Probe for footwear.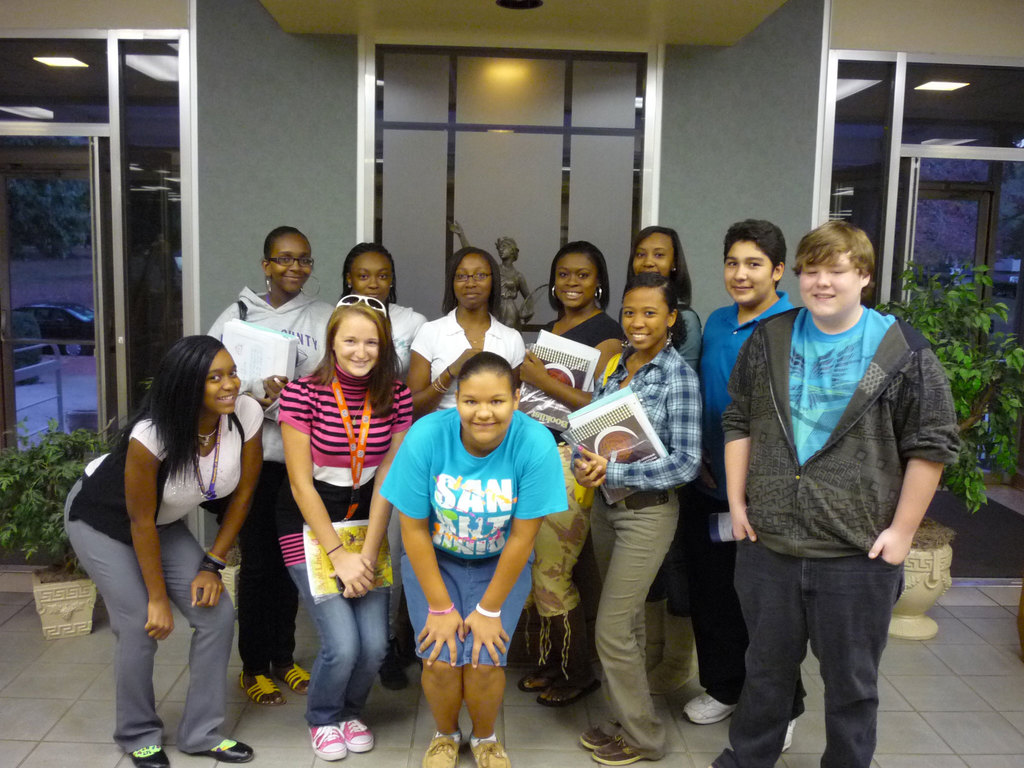
Probe result: <box>415,737,462,767</box>.
